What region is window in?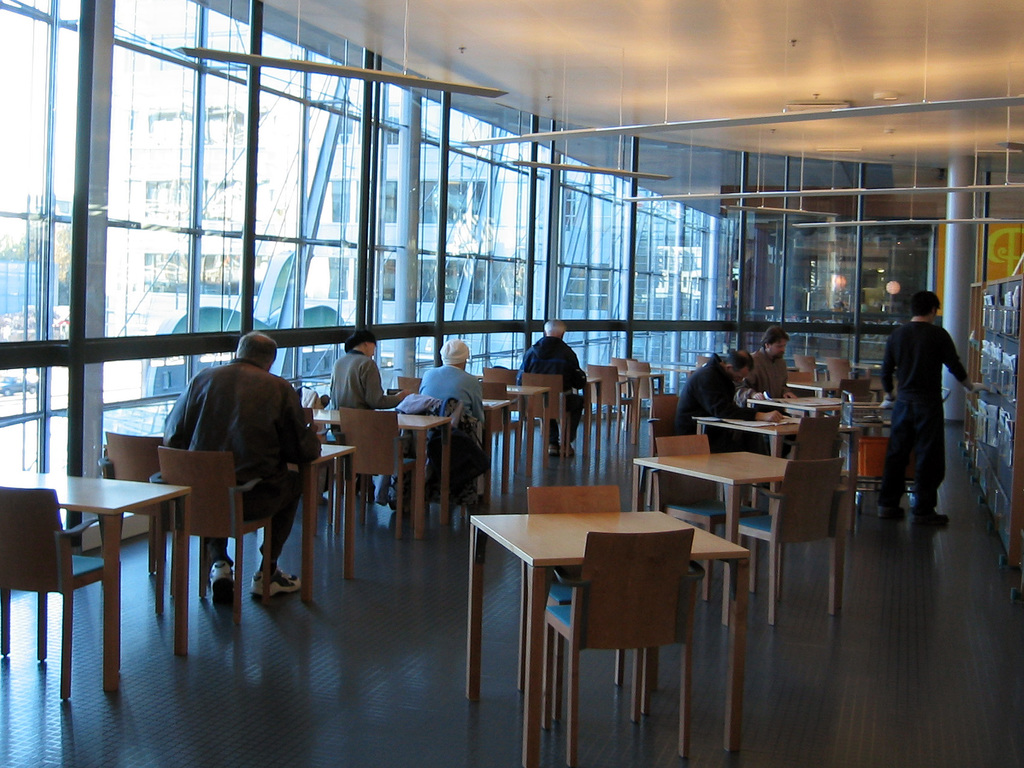
x1=382 y1=181 x2=396 y2=222.
